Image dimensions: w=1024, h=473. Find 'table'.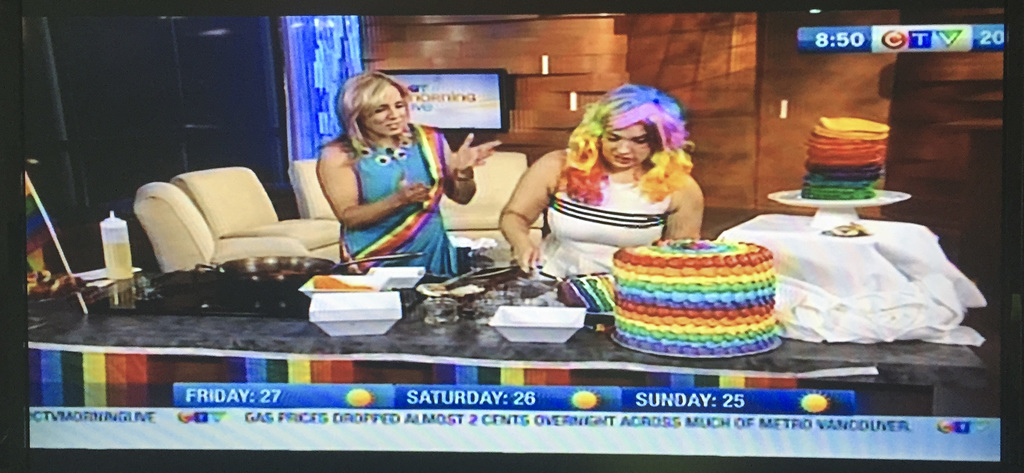
<bbox>26, 267, 988, 408</bbox>.
